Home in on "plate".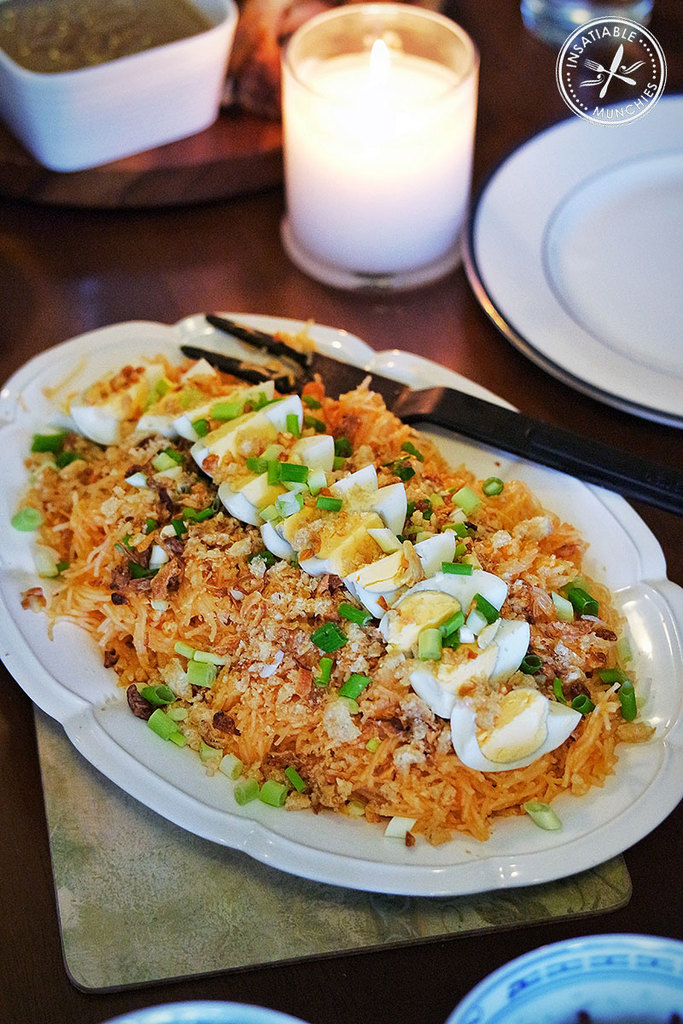
Homed in at [108, 1001, 301, 1023].
